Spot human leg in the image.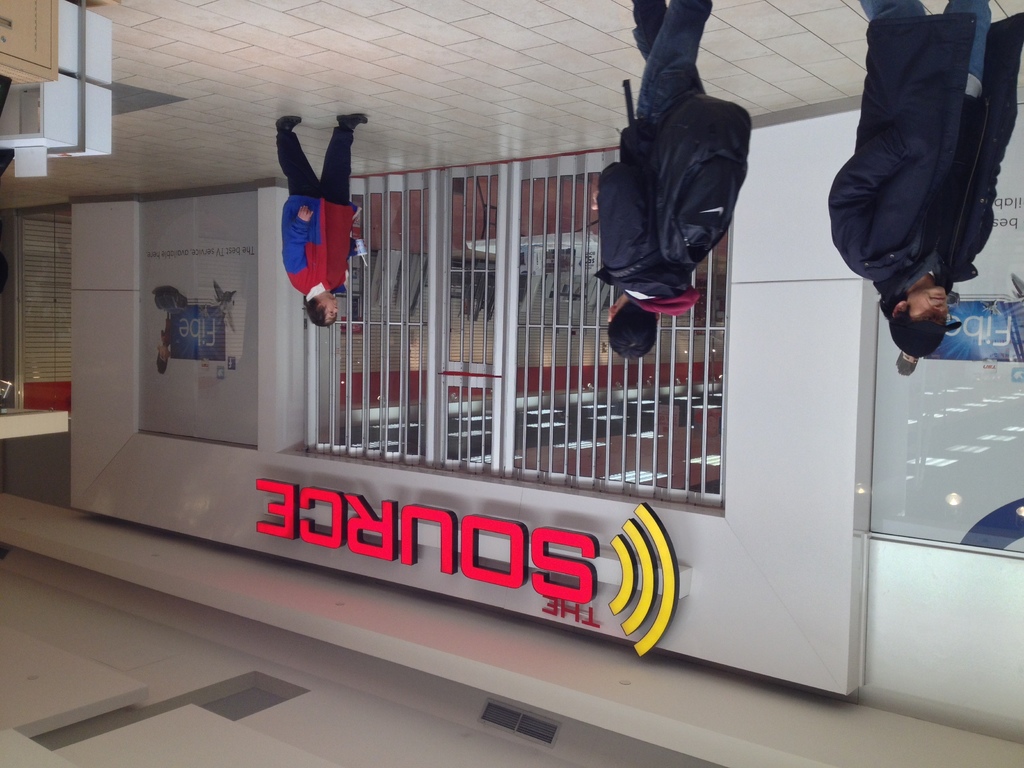
human leg found at {"left": 632, "top": 2, "right": 710, "bottom": 102}.
